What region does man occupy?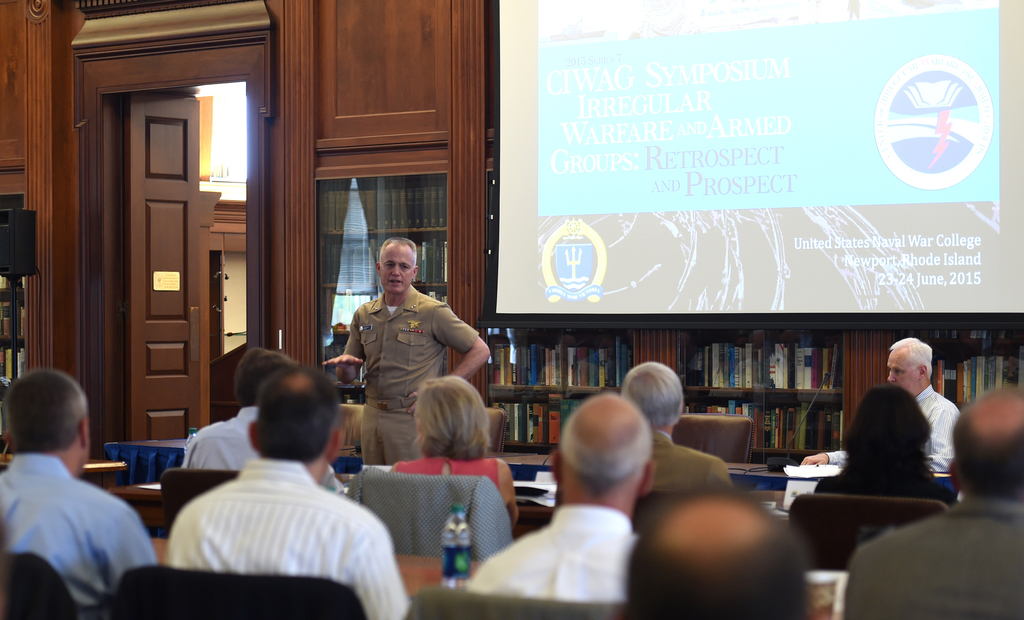
l=0, t=386, r=111, b=602.
